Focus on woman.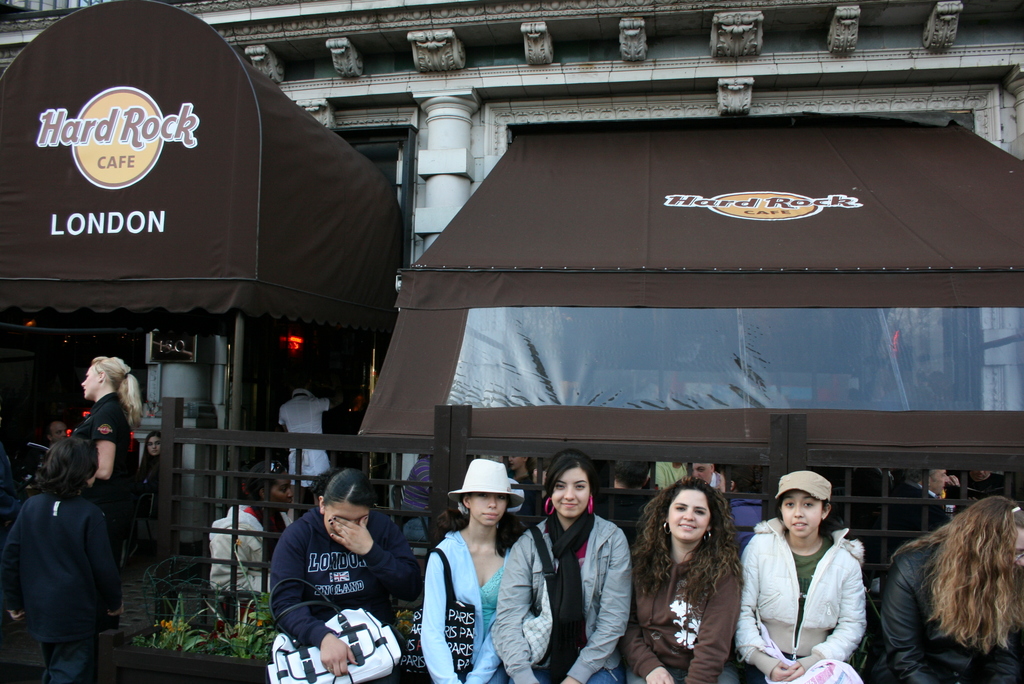
Focused at Rect(413, 457, 529, 683).
